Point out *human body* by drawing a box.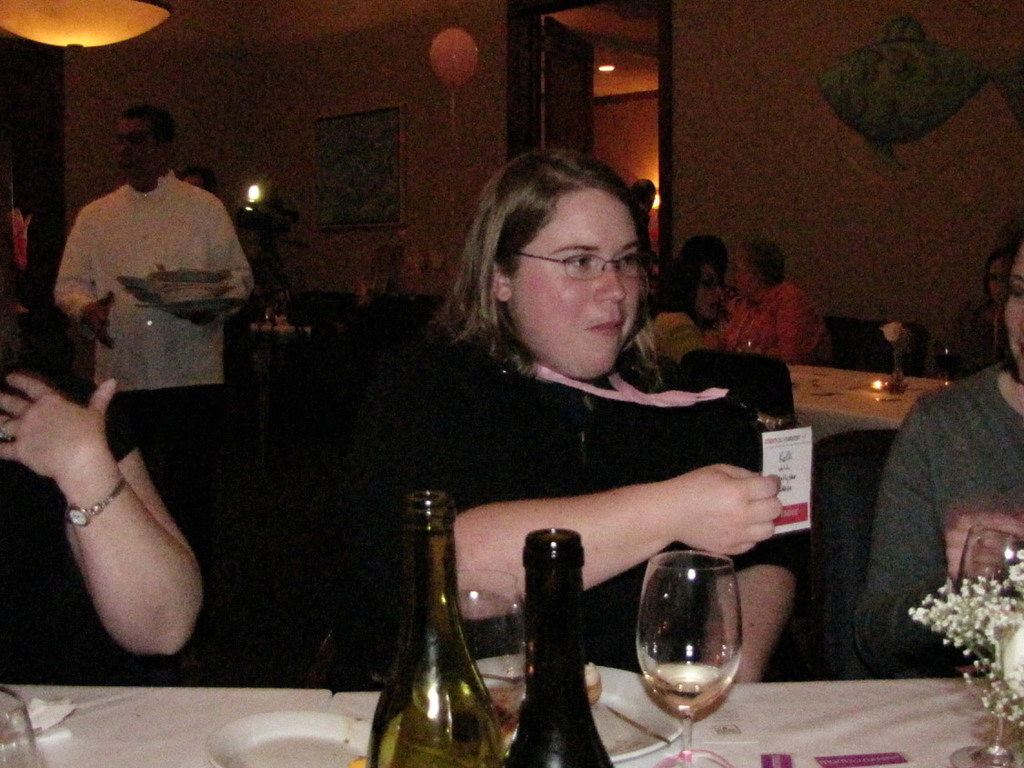
648:307:718:377.
